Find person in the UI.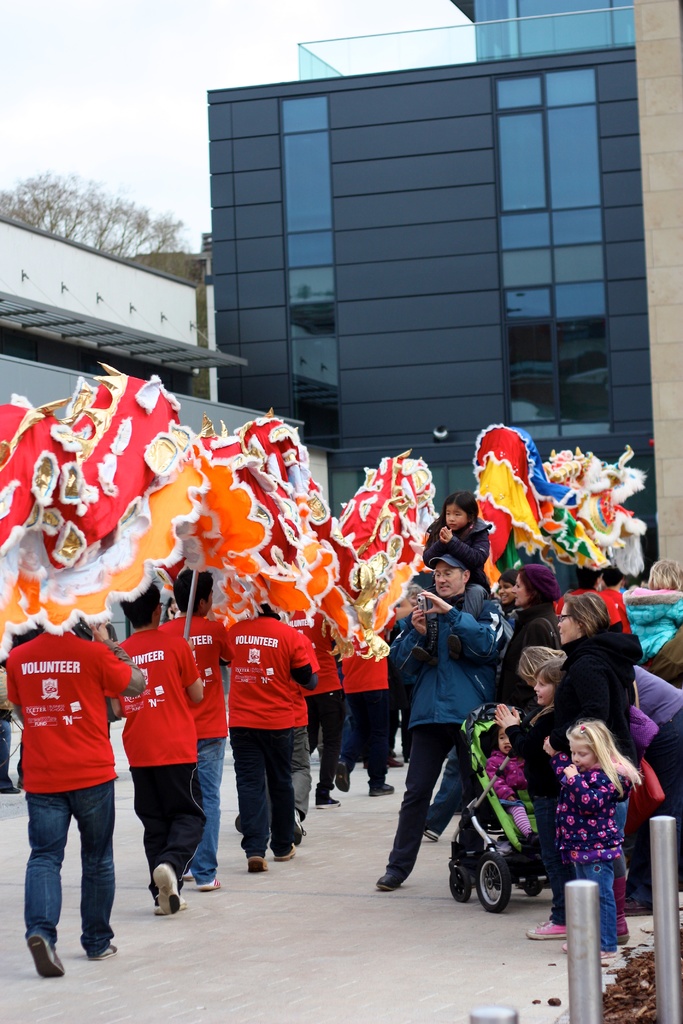
UI element at crop(634, 666, 682, 904).
